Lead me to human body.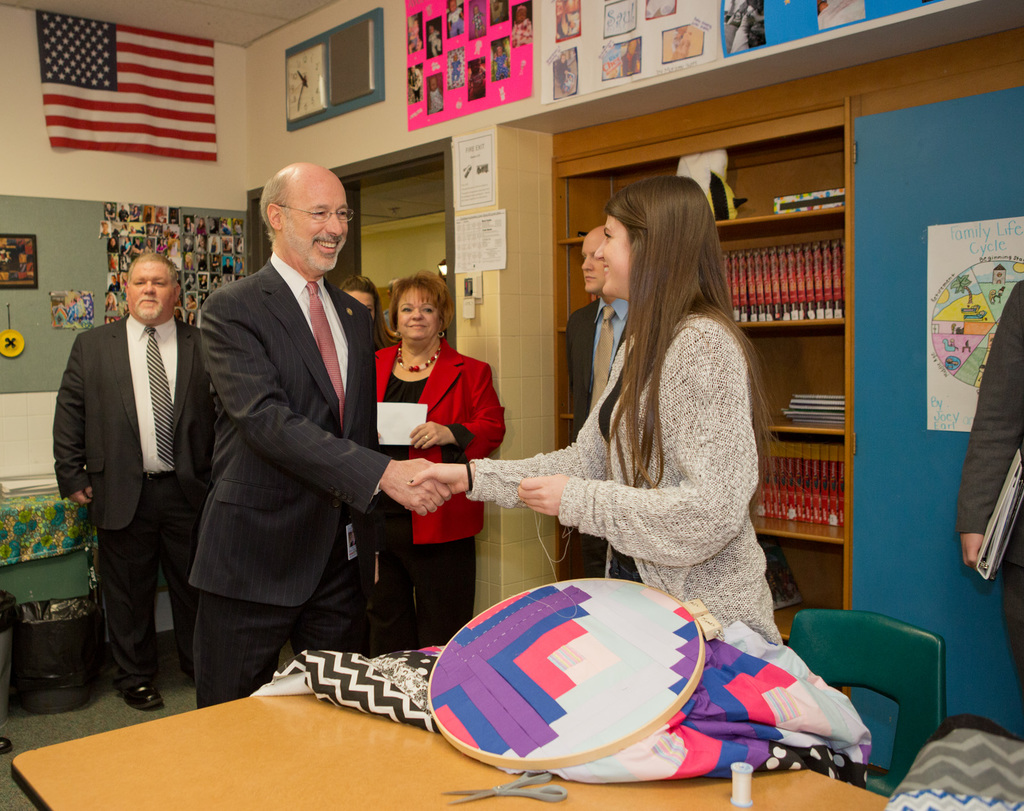
Lead to bbox=[549, 54, 568, 95].
